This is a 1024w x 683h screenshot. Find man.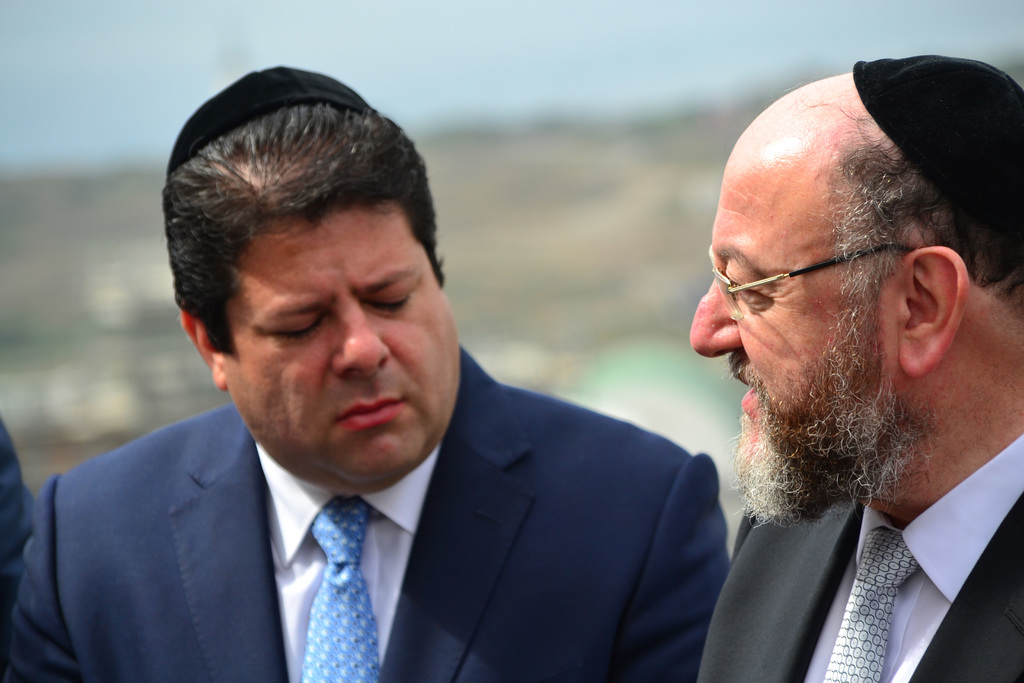
Bounding box: {"x1": 15, "y1": 88, "x2": 760, "y2": 680}.
